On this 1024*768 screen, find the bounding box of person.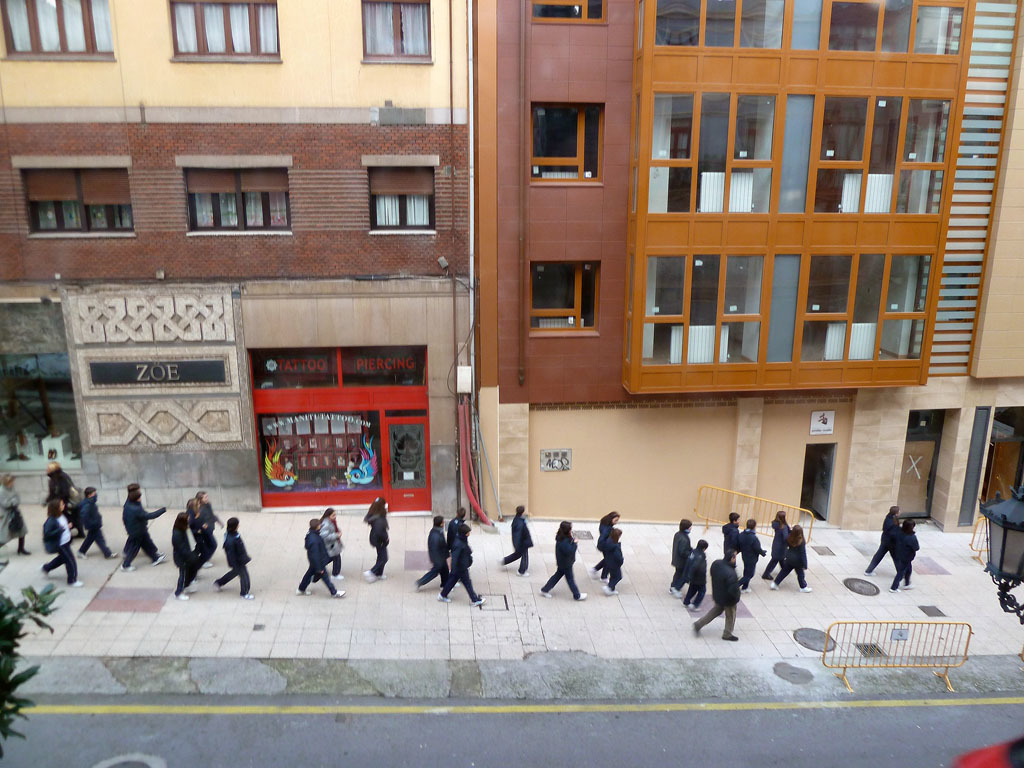
Bounding box: 884 512 921 593.
